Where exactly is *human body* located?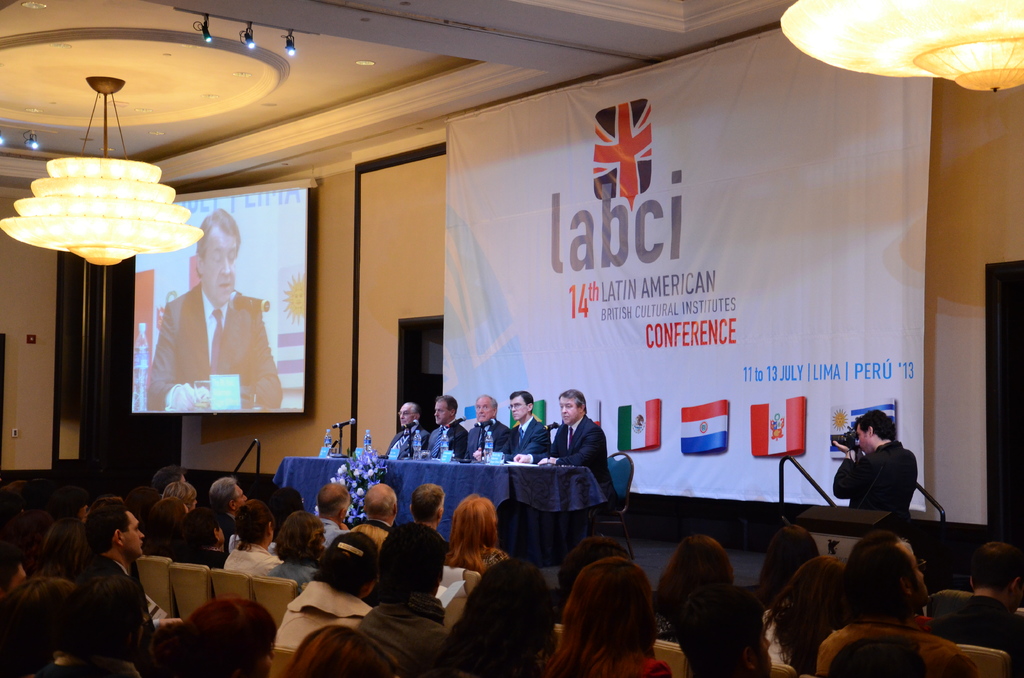
Its bounding box is select_region(501, 419, 547, 460).
